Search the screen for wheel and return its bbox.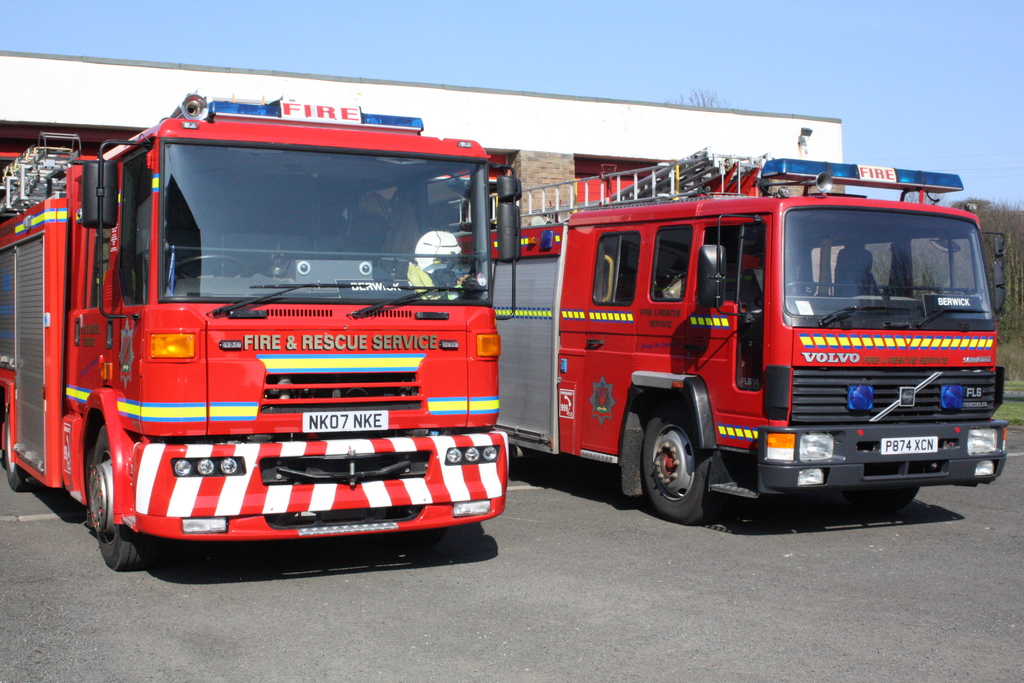
Found: region(2, 408, 47, 497).
